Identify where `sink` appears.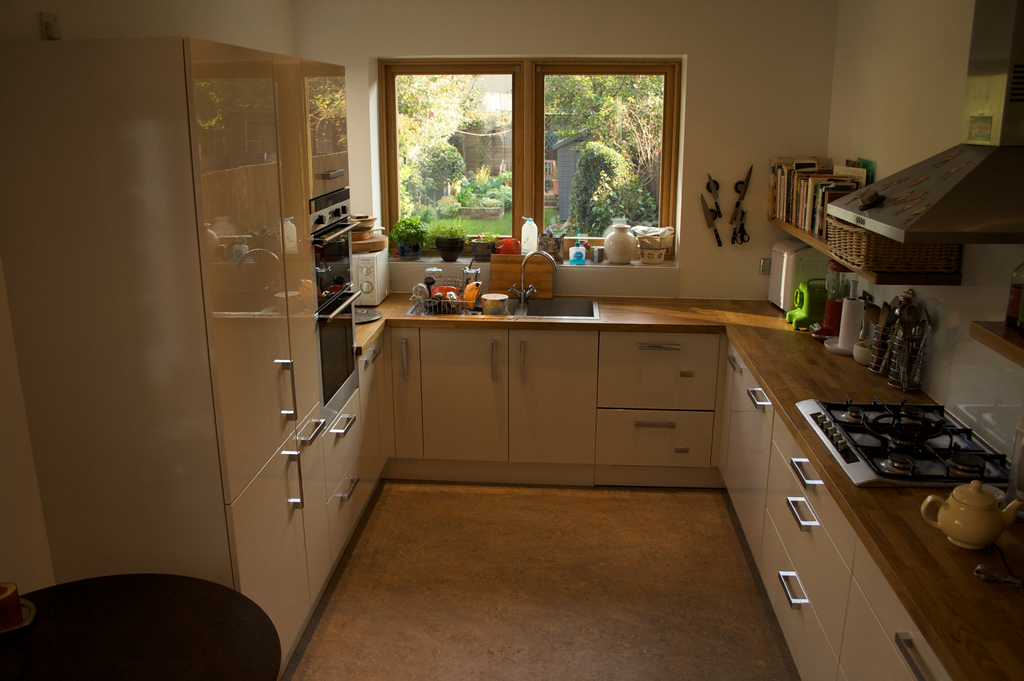
Appears at {"left": 406, "top": 245, "right": 602, "bottom": 322}.
